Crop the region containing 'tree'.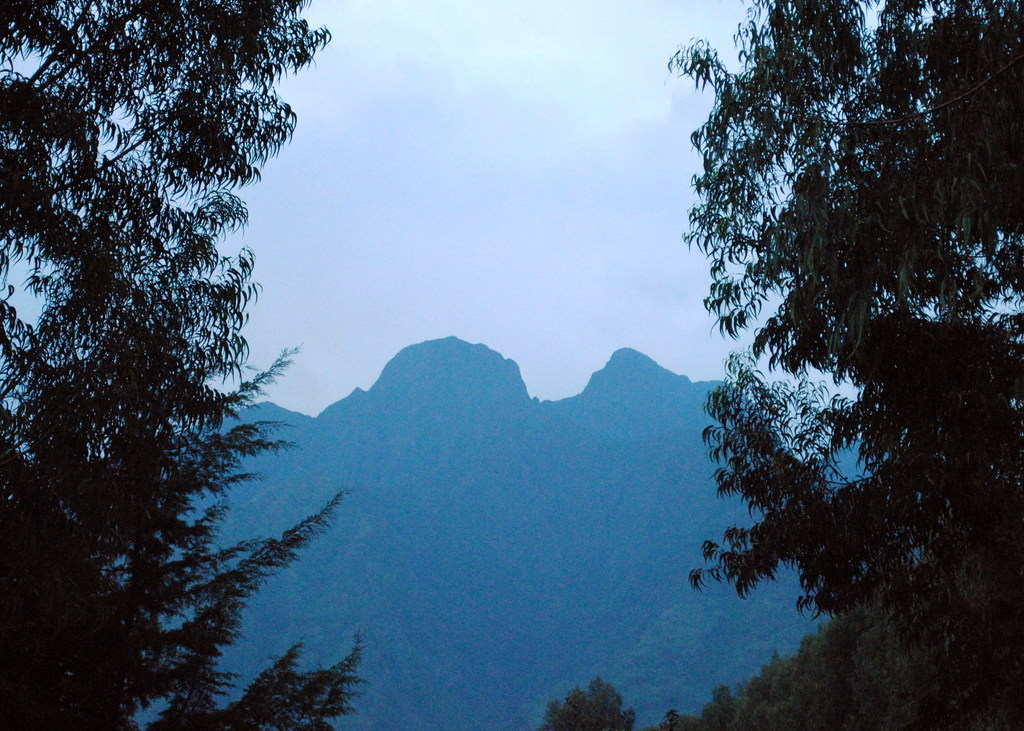
Crop region: box(692, 0, 1023, 620).
